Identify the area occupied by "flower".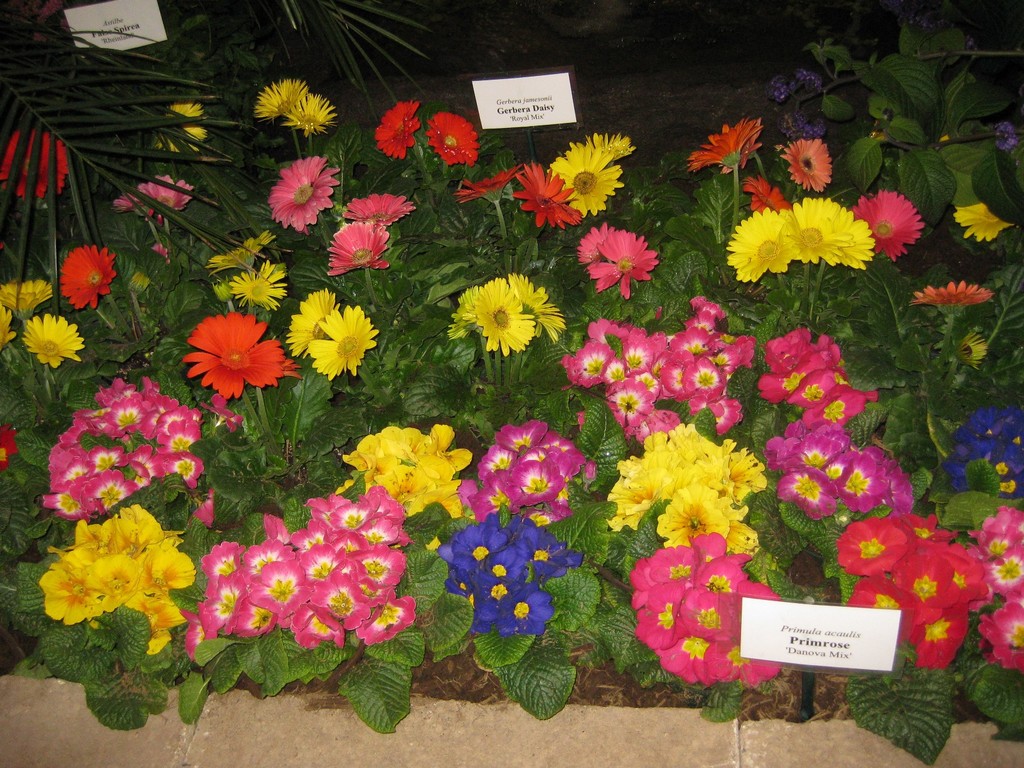
Area: (152,241,171,264).
